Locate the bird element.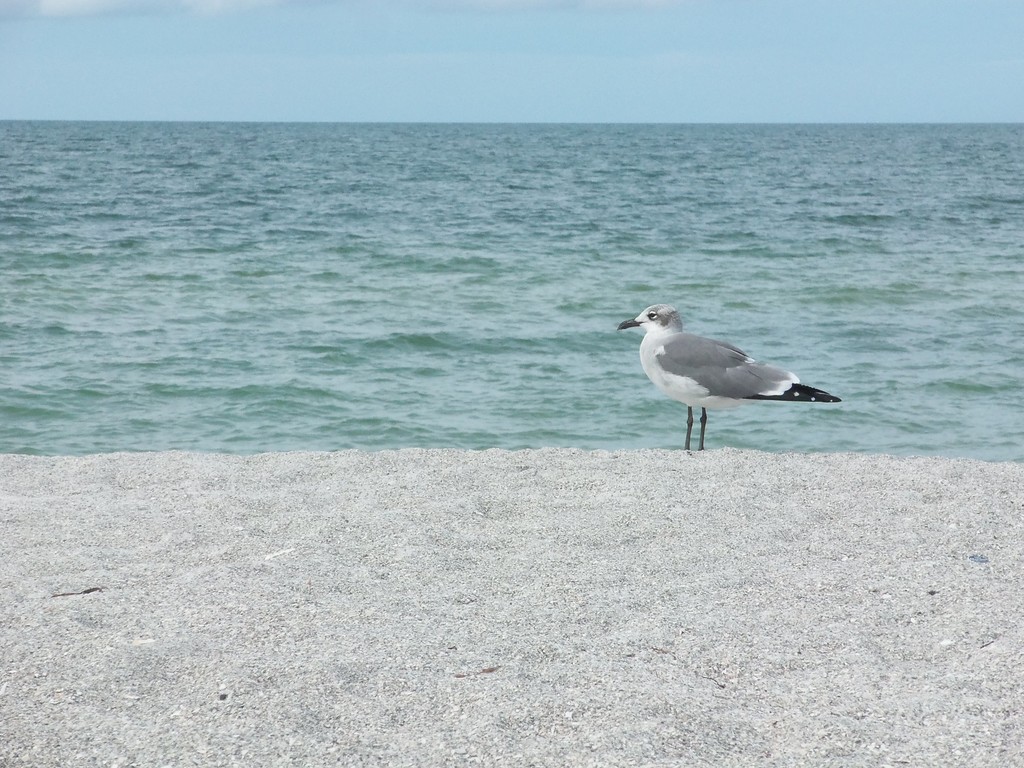
Element bbox: [x1=610, y1=306, x2=833, y2=429].
